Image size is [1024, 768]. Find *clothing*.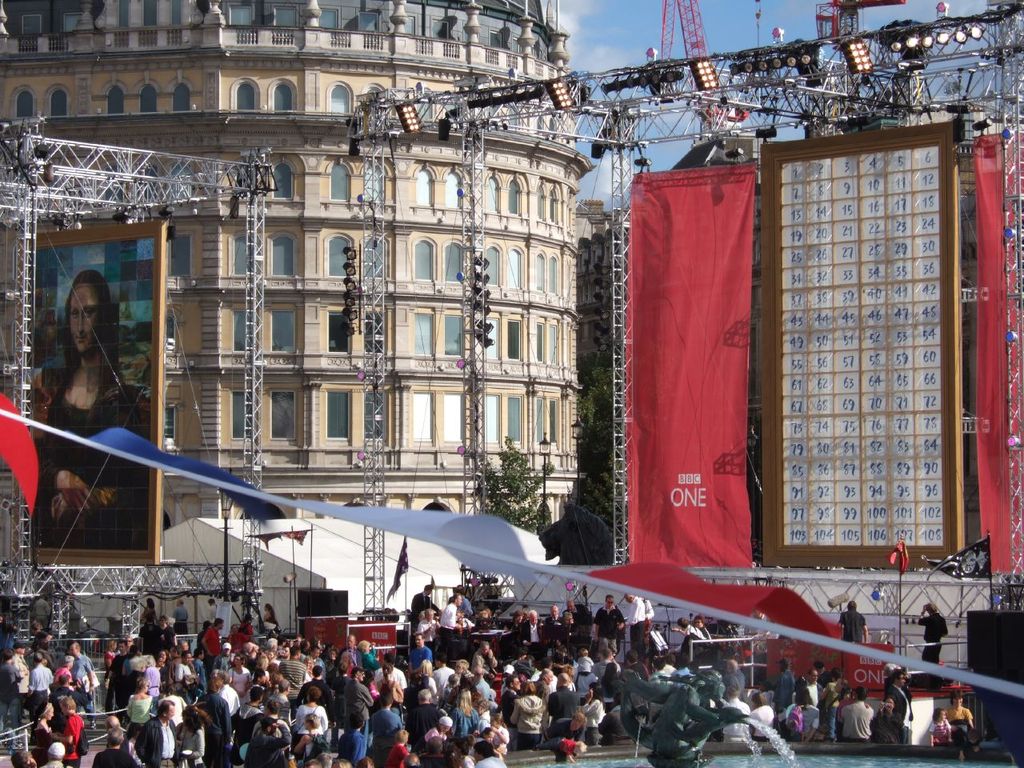
667:620:701:665.
